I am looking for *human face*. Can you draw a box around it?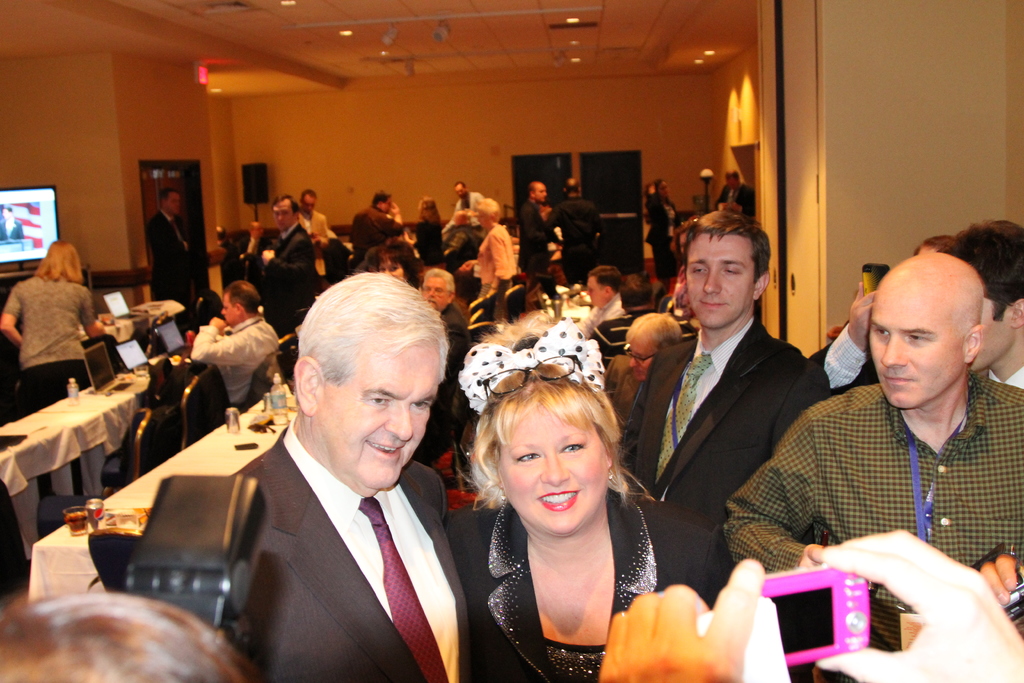
Sure, the bounding box is <box>382,196,392,213</box>.
